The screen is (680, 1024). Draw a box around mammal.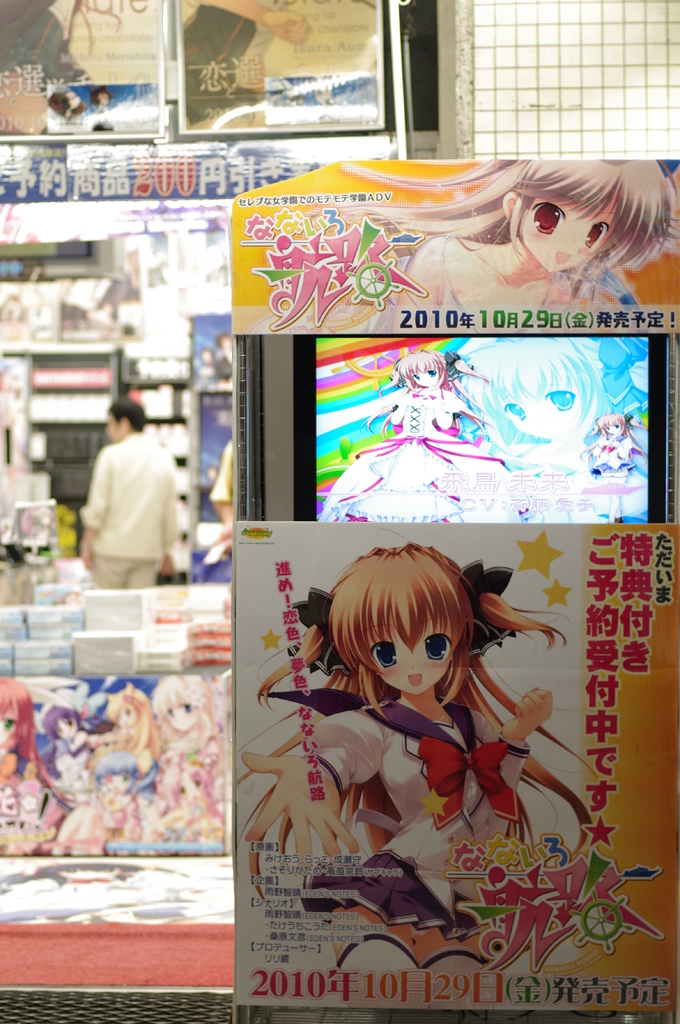
(x1=333, y1=157, x2=679, y2=326).
